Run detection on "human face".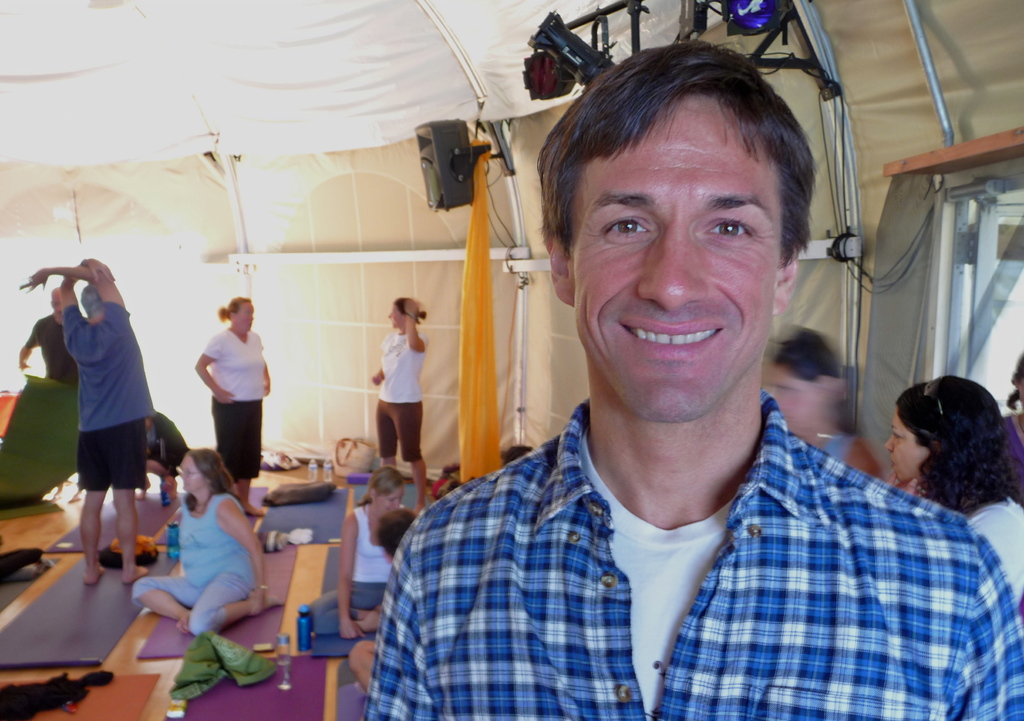
Result: Rect(231, 302, 256, 330).
